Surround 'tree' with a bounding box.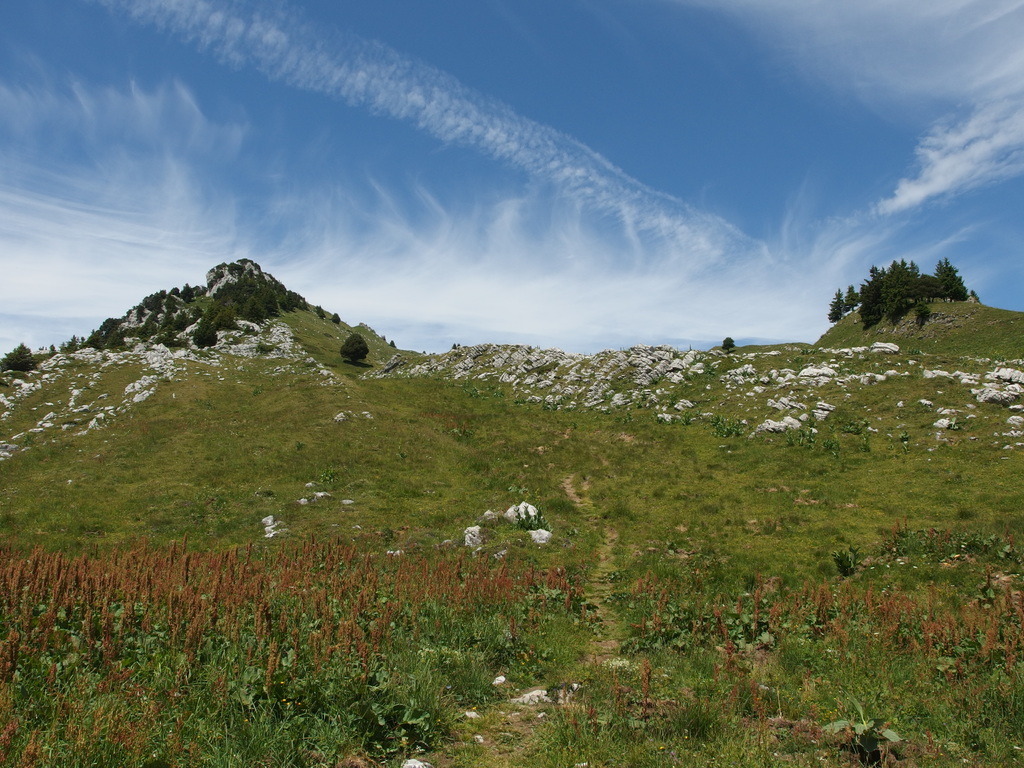
<bbox>1, 342, 40, 376</bbox>.
